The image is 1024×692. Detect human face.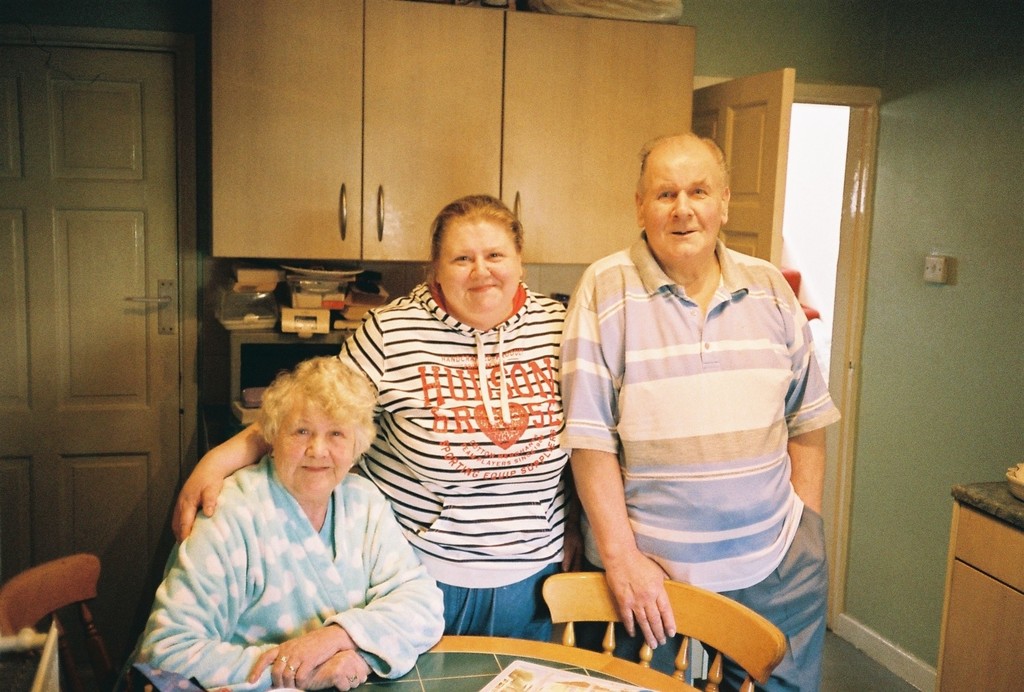
Detection: x1=440, y1=217, x2=524, y2=322.
